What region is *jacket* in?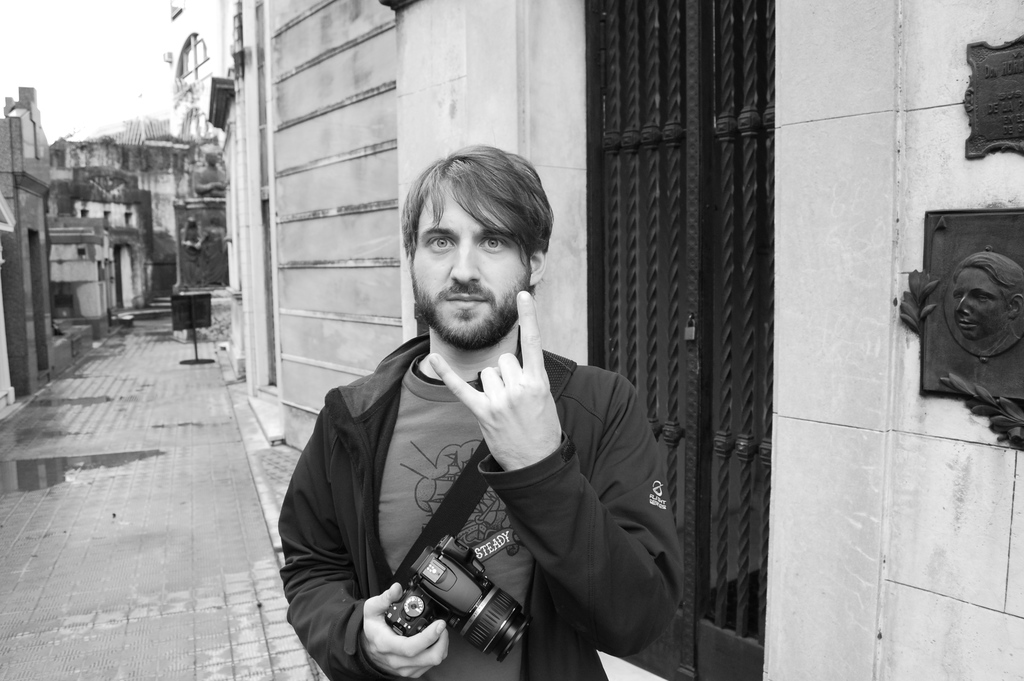
box=[253, 309, 644, 680].
